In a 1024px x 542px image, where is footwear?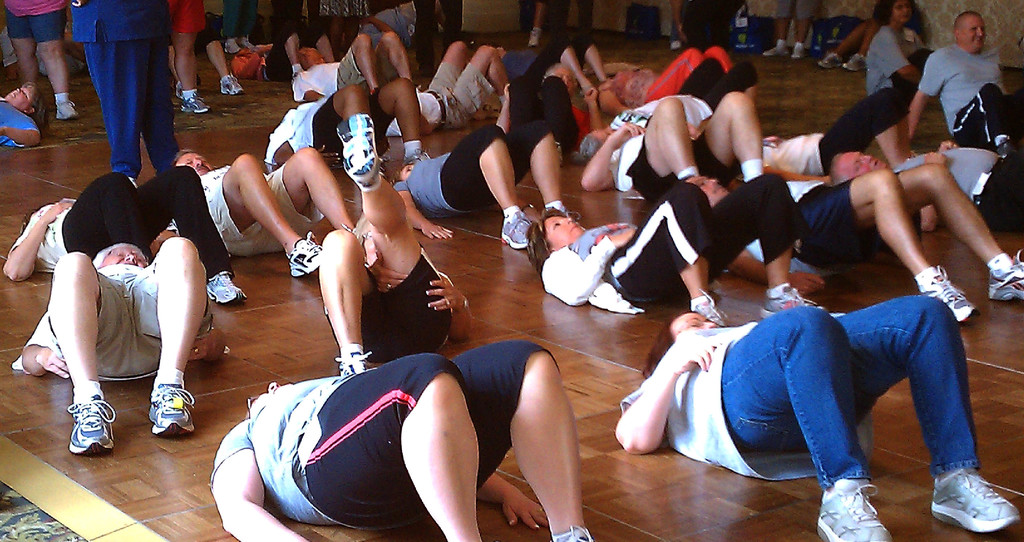
842, 51, 867, 76.
